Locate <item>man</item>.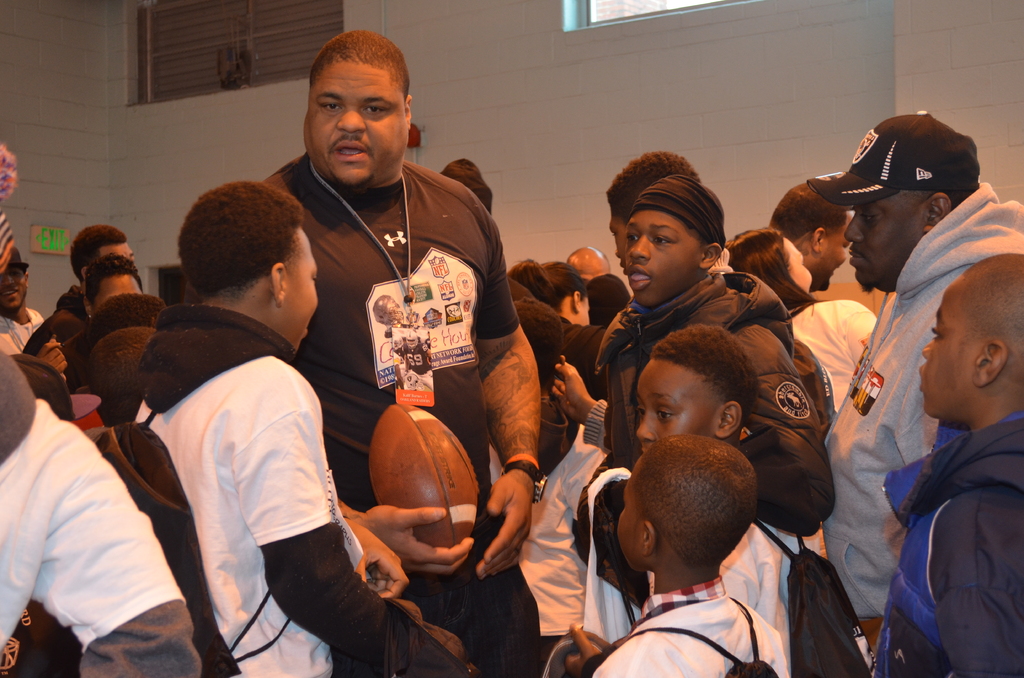
Bounding box: x1=54 y1=223 x2=131 y2=327.
